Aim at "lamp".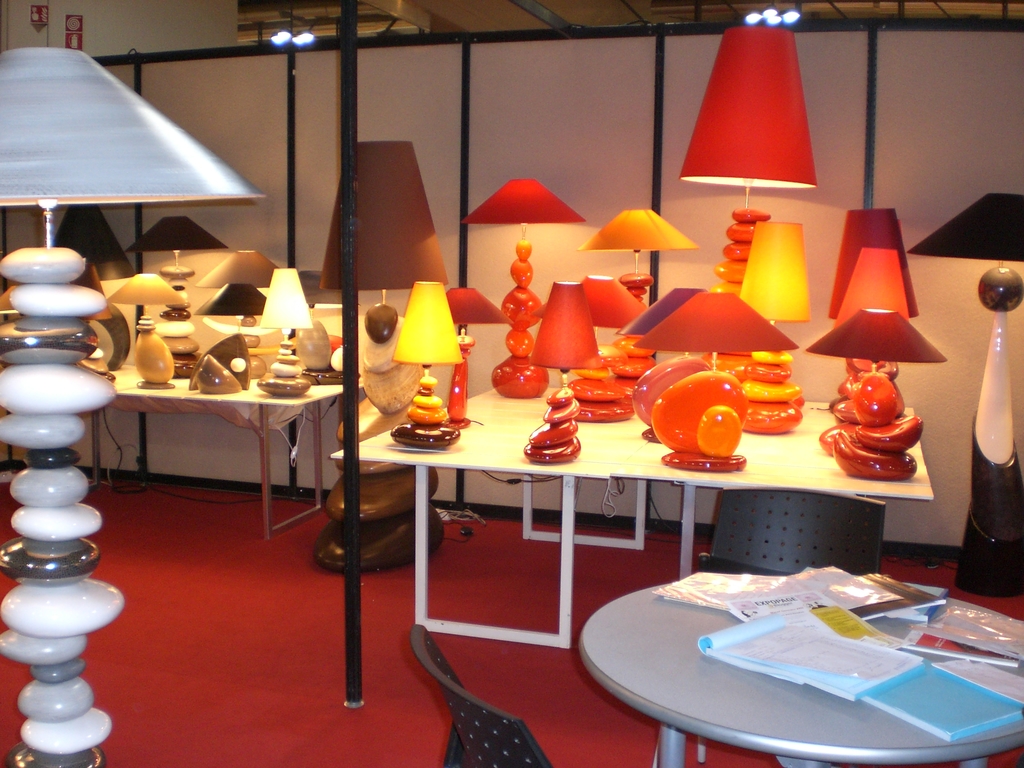
Aimed at pyautogui.locateOnScreen(532, 276, 647, 421).
